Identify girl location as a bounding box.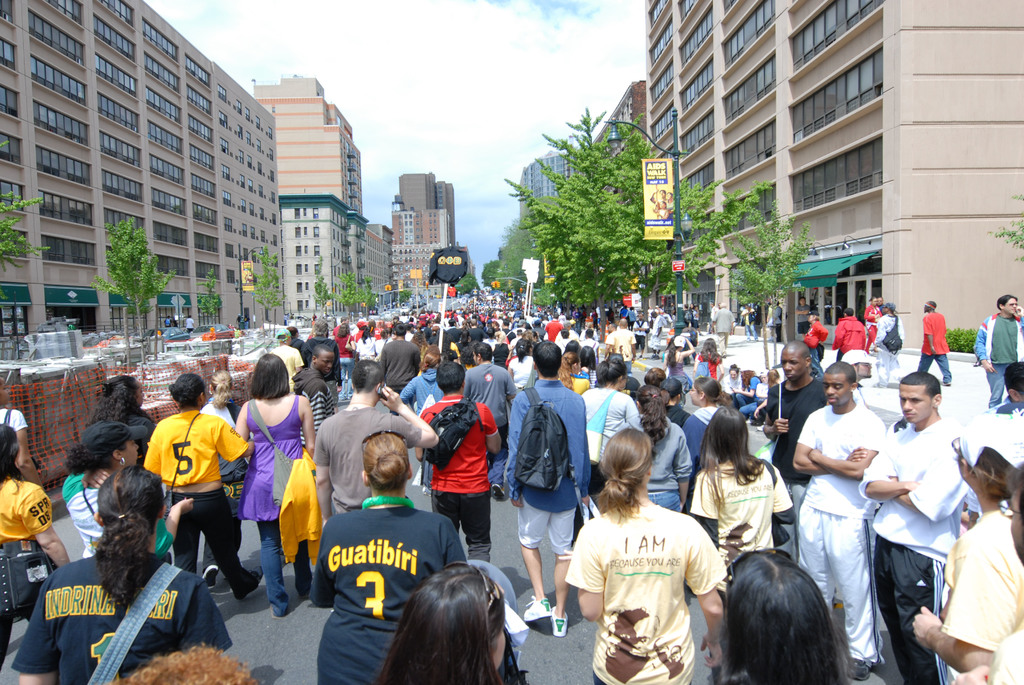
<bbox>746, 373, 772, 416</bbox>.
